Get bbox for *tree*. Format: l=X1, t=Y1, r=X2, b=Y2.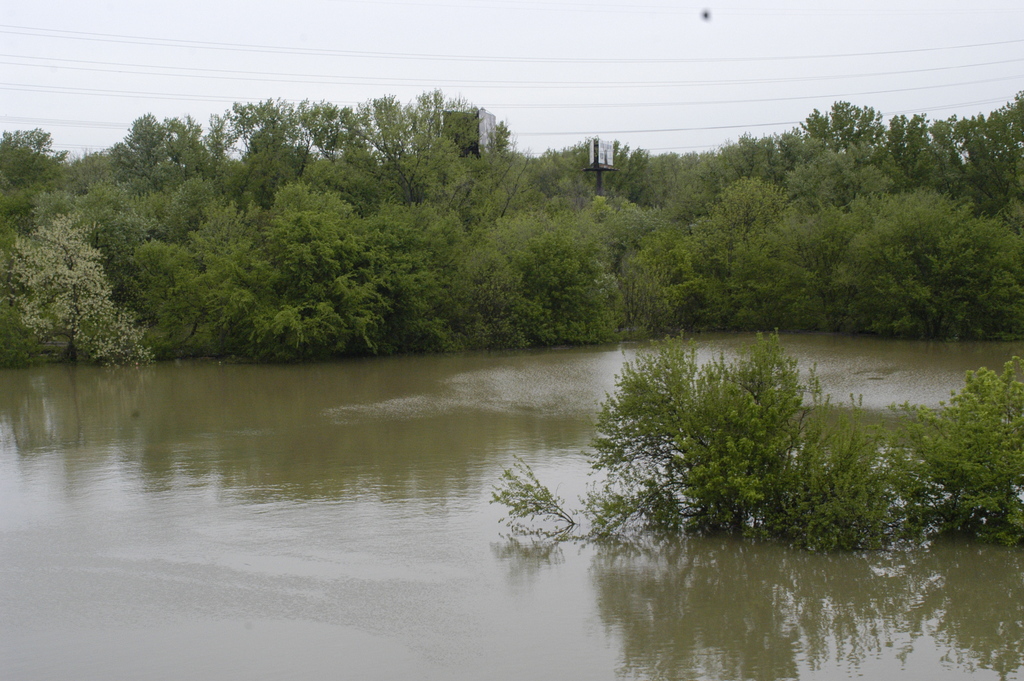
l=465, t=132, r=597, b=205.
